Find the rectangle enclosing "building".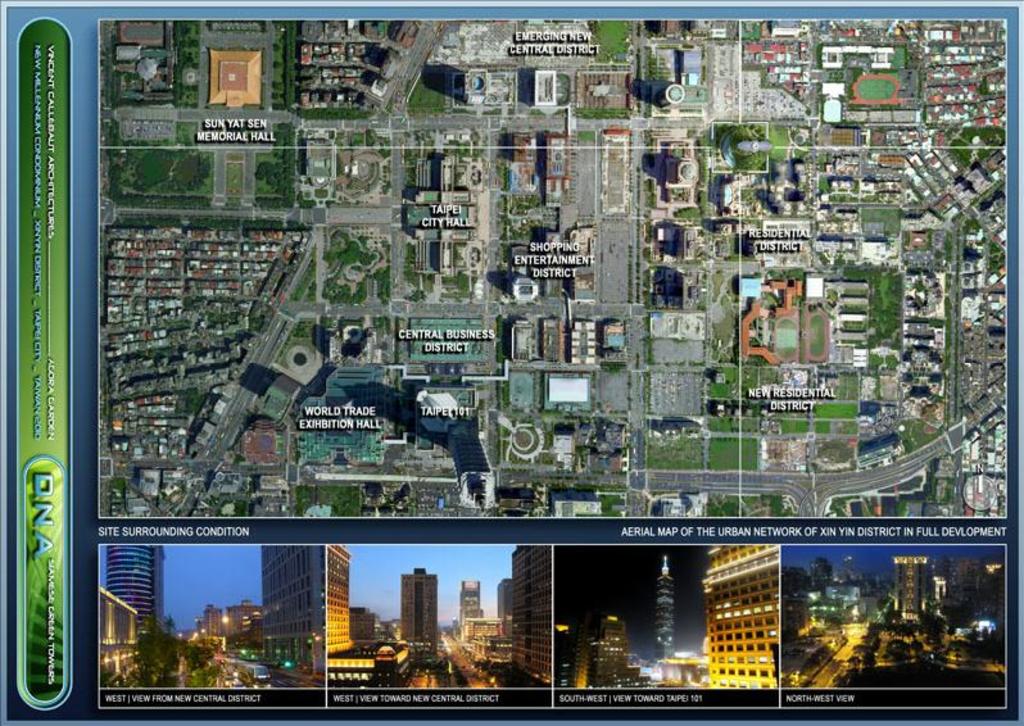
box=[110, 539, 159, 635].
